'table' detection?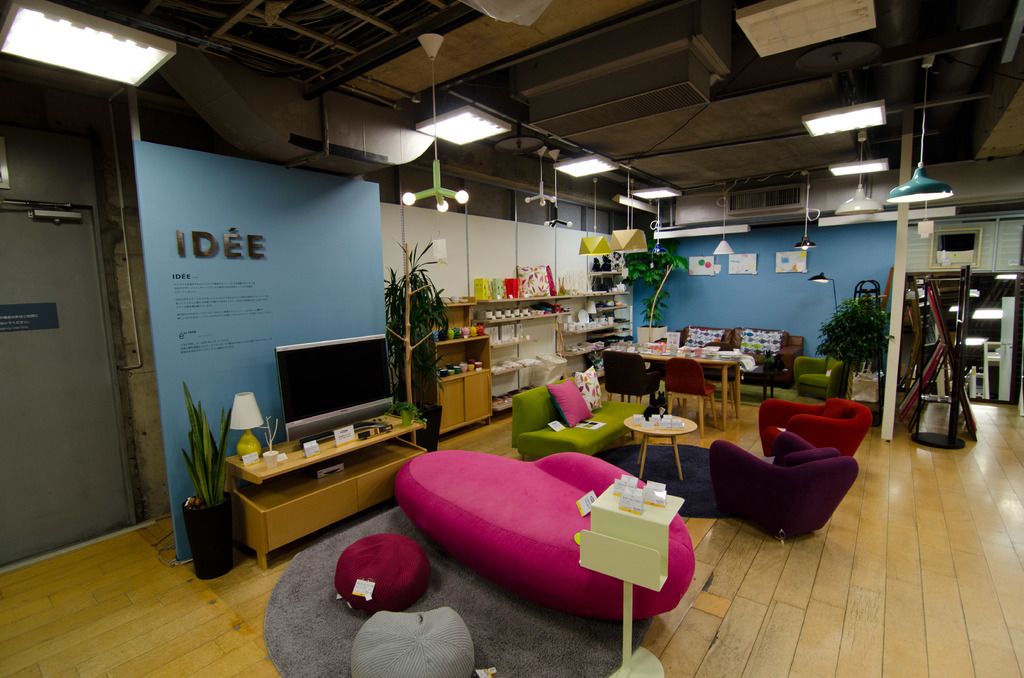
l=607, t=341, r=753, b=427
